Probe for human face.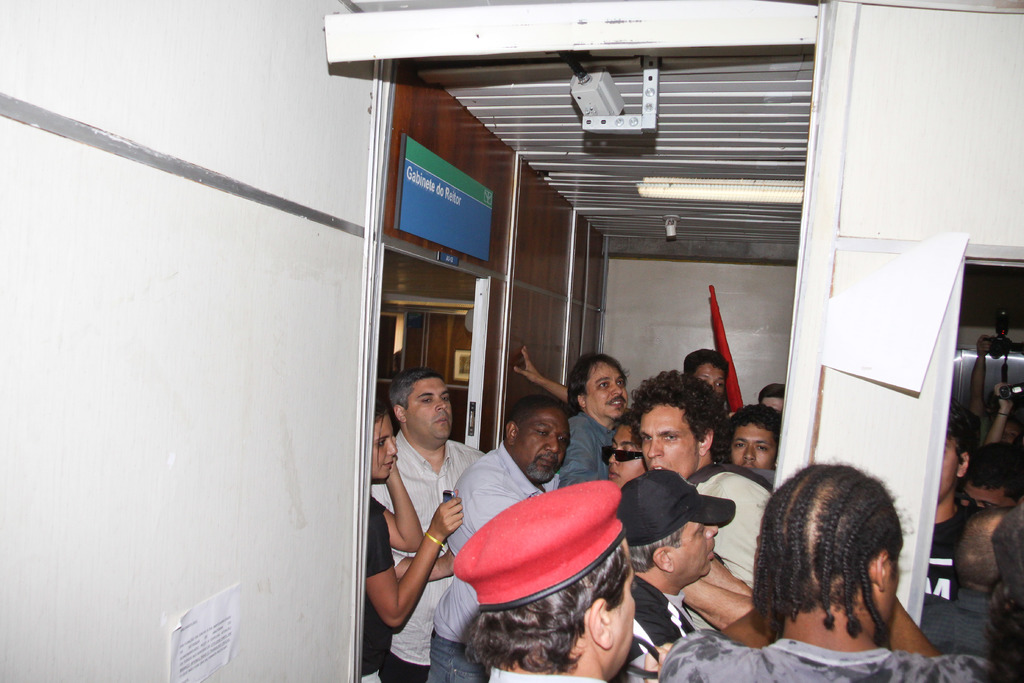
Probe result: x1=640, y1=408, x2=698, y2=483.
